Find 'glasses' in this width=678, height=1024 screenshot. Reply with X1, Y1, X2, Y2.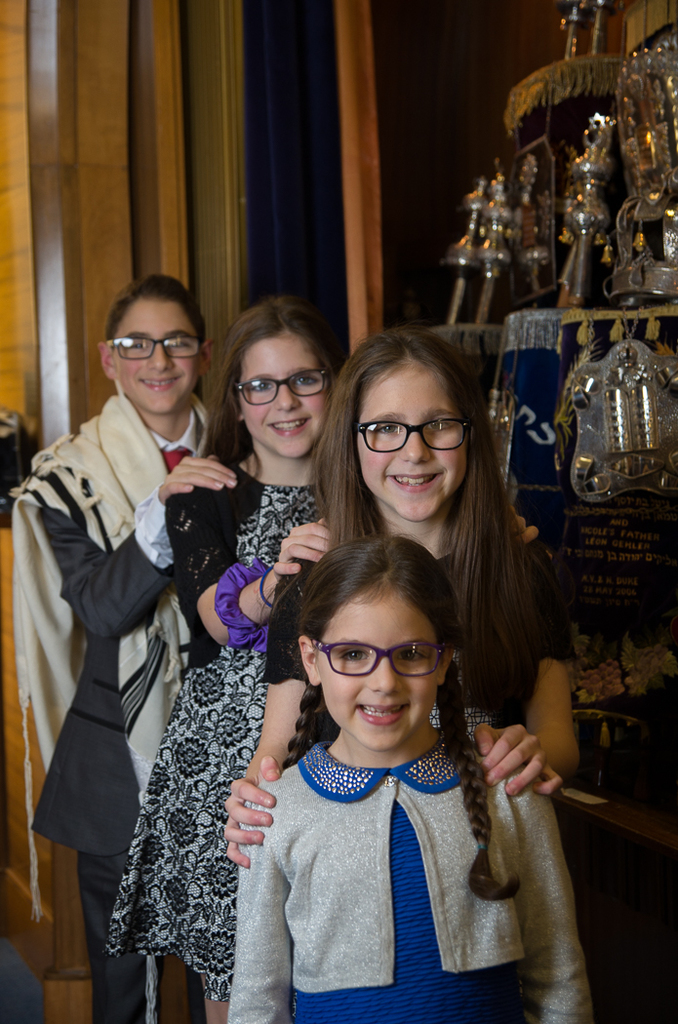
106, 331, 204, 363.
